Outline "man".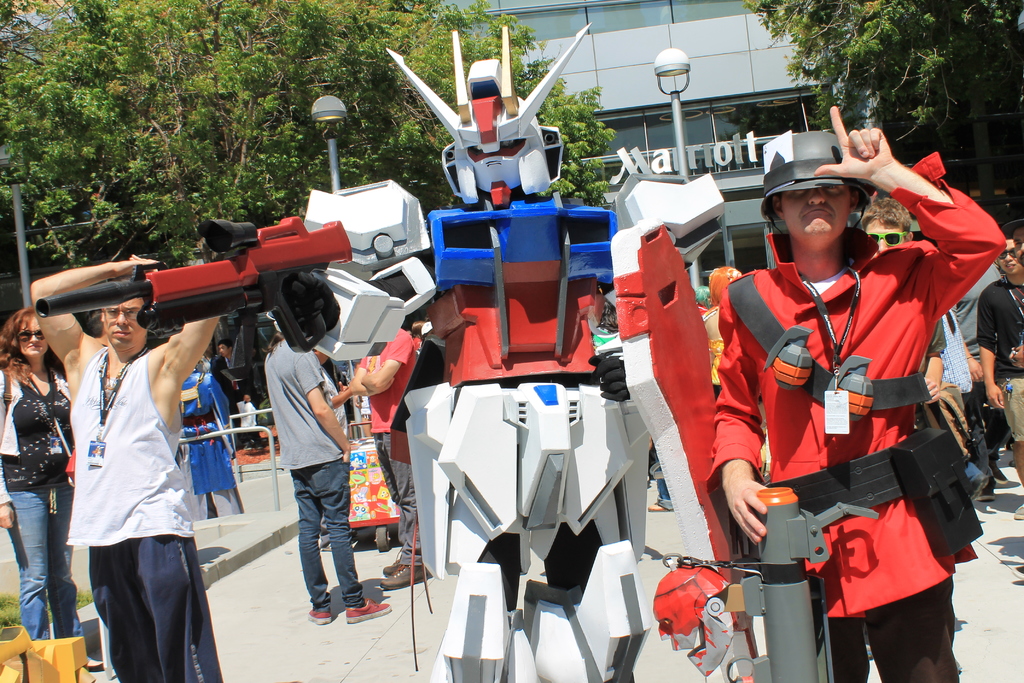
Outline: bbox=[265, 325, 395, 623].
